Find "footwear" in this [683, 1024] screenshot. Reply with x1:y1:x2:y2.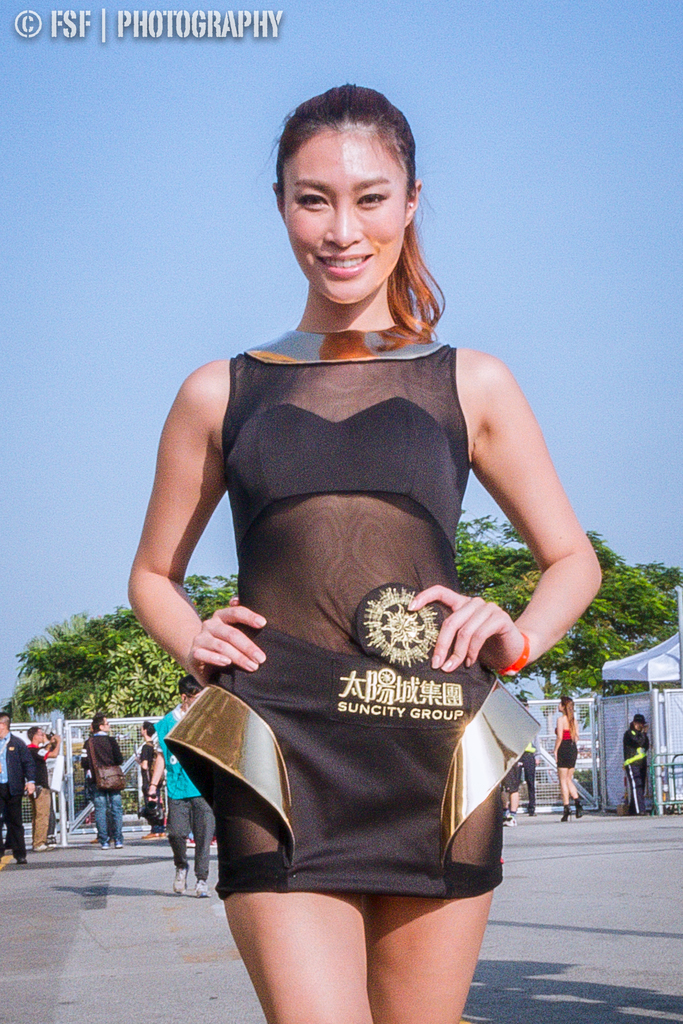
169:865:189:895.
